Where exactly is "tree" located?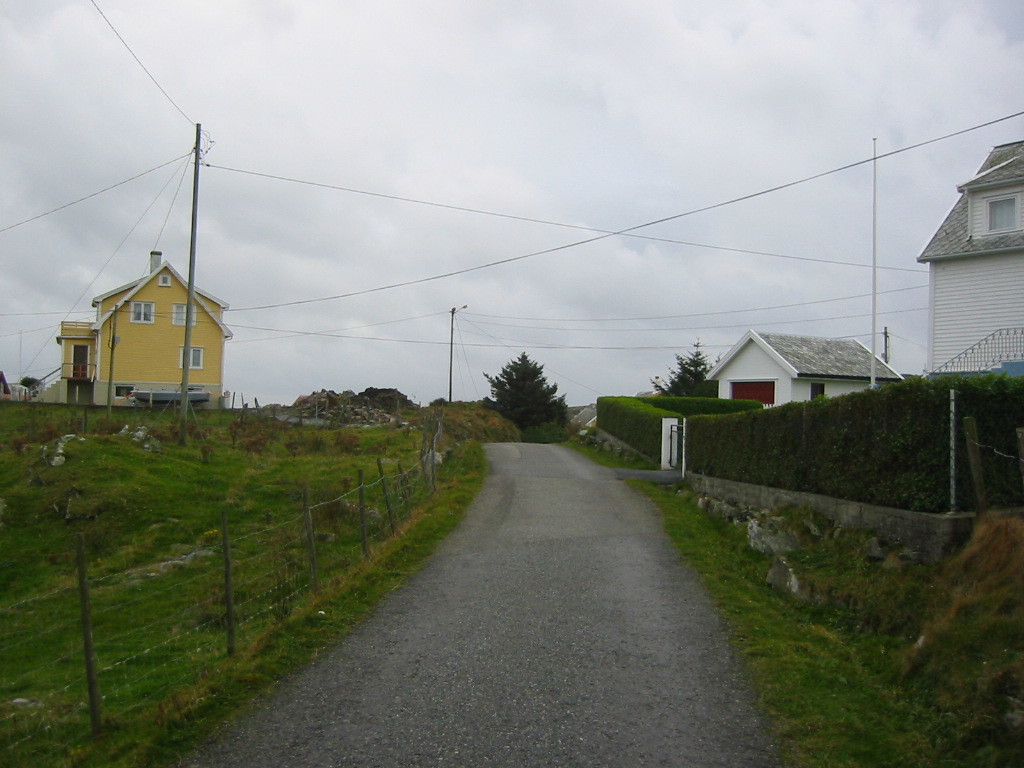
Its bounding box is (638,339,716,402).
